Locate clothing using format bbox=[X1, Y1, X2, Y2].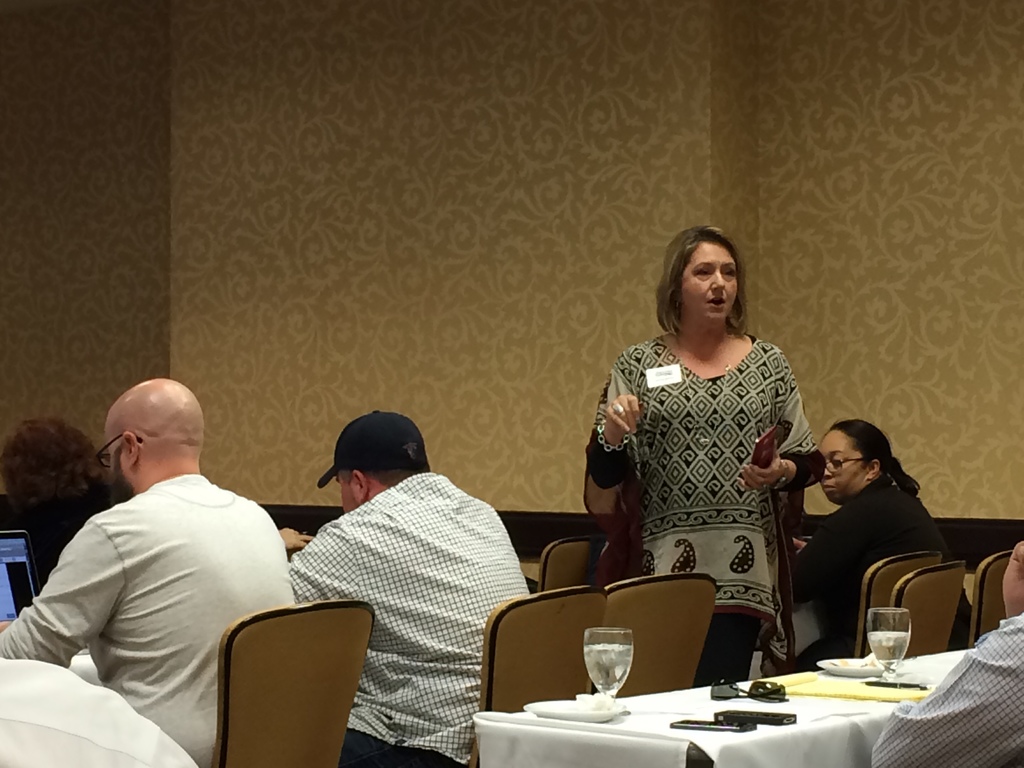
bbox=[580, 328, 818, 689].
